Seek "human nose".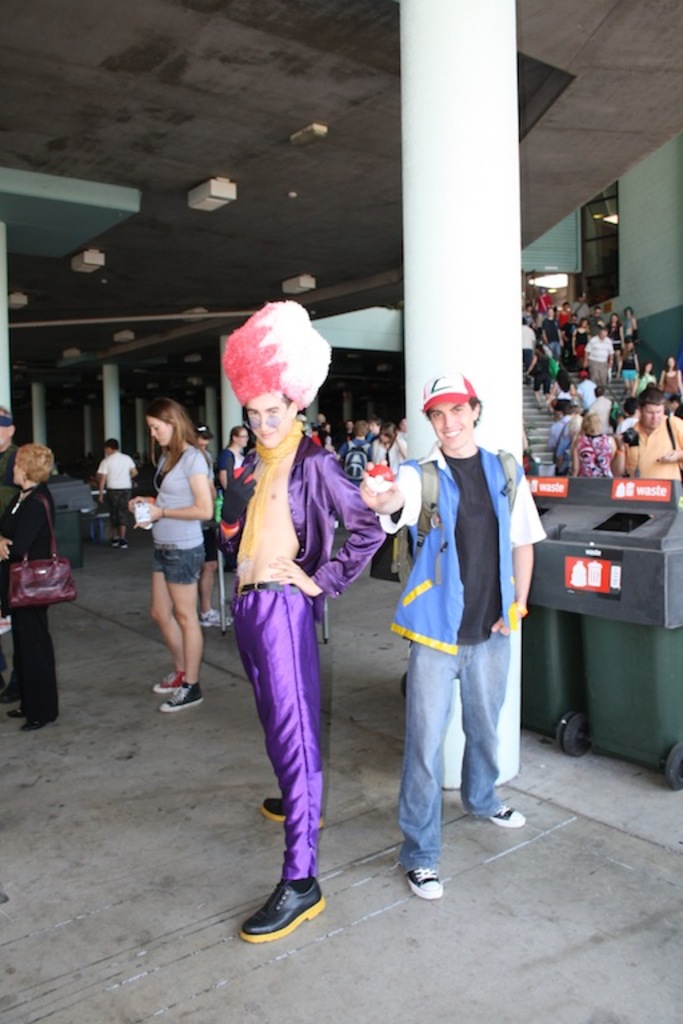
[x1=256, y1=415, x2=271, y2=433].
